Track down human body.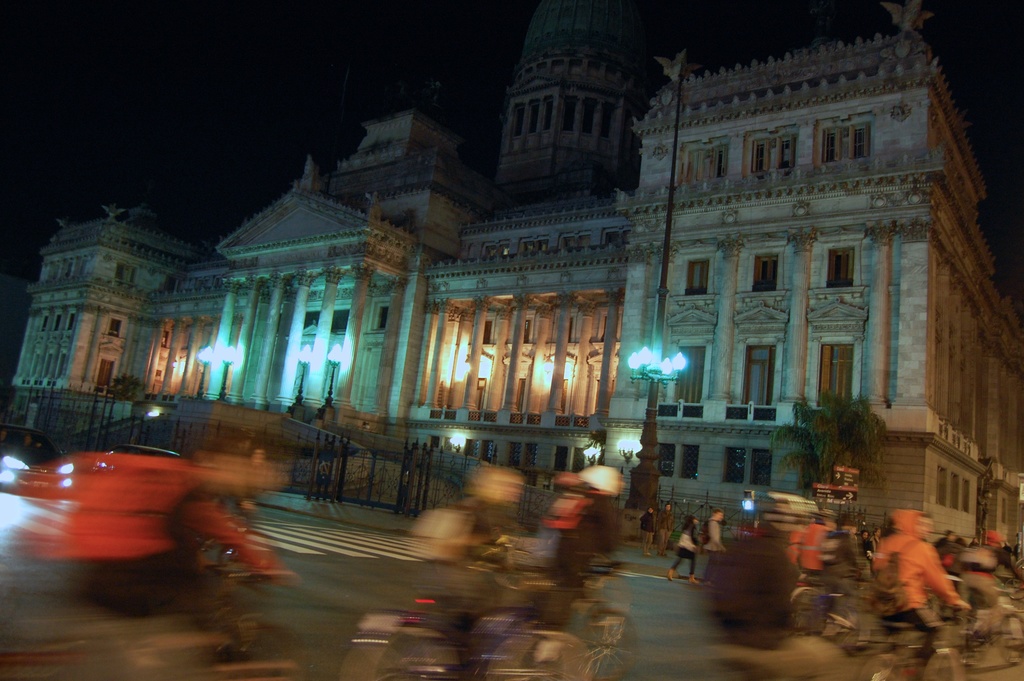
Tracked to (874, 508, 971, 680).
